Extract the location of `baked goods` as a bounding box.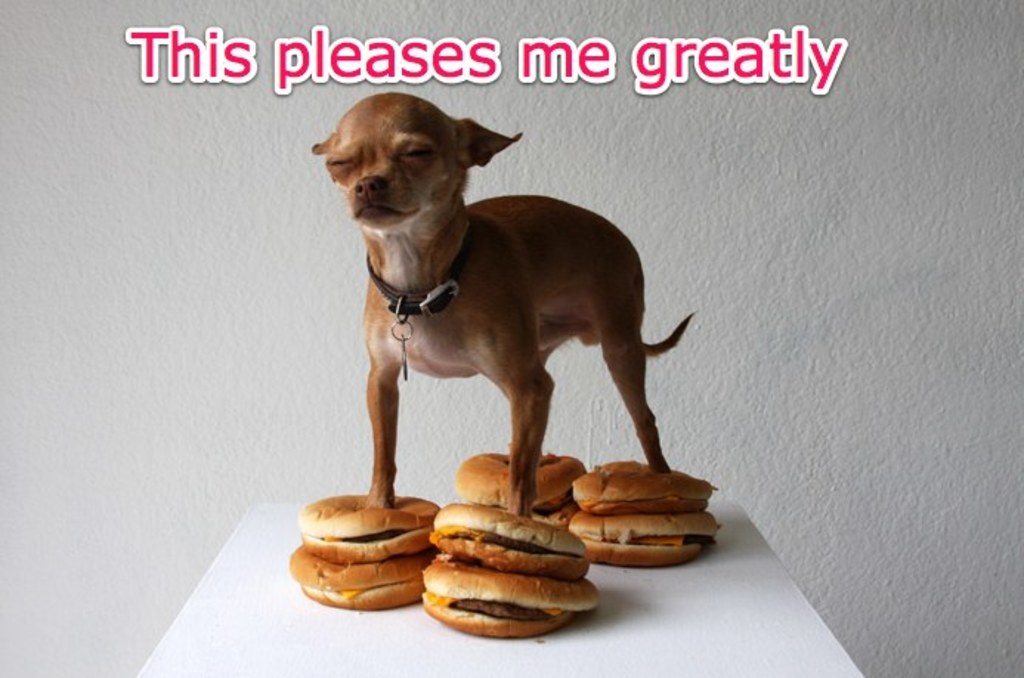
<box>293,486,437,569</box>.
